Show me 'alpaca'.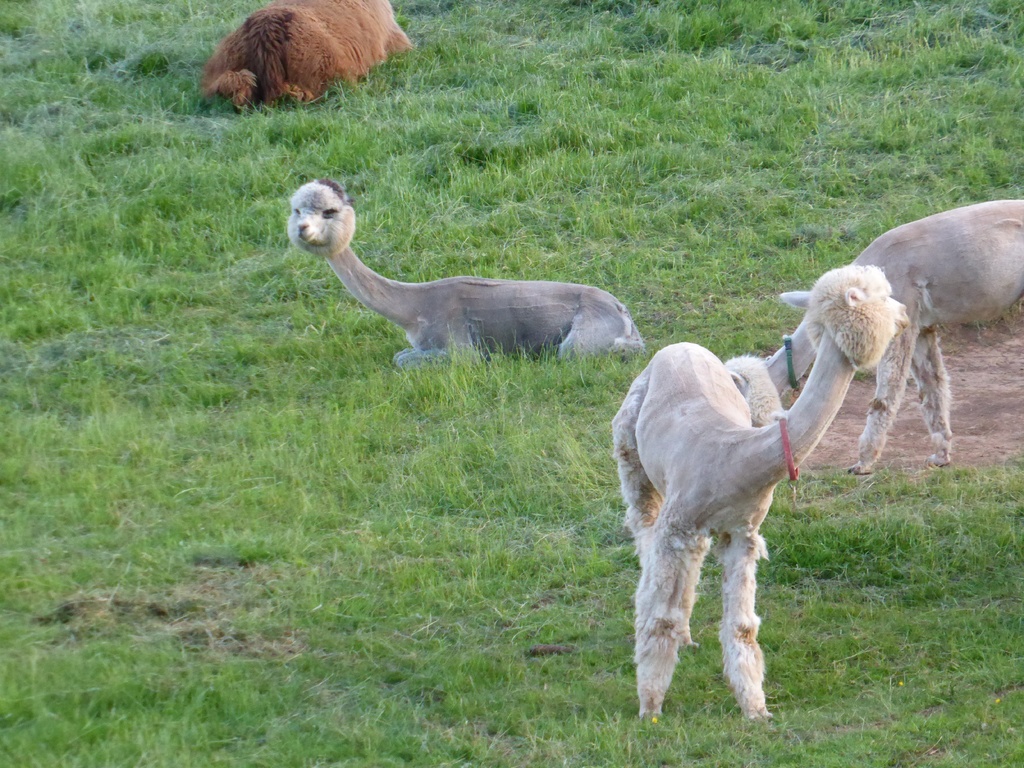
'alpaca' is here: x1=726 y1=197 x2=1023 y2=475.
